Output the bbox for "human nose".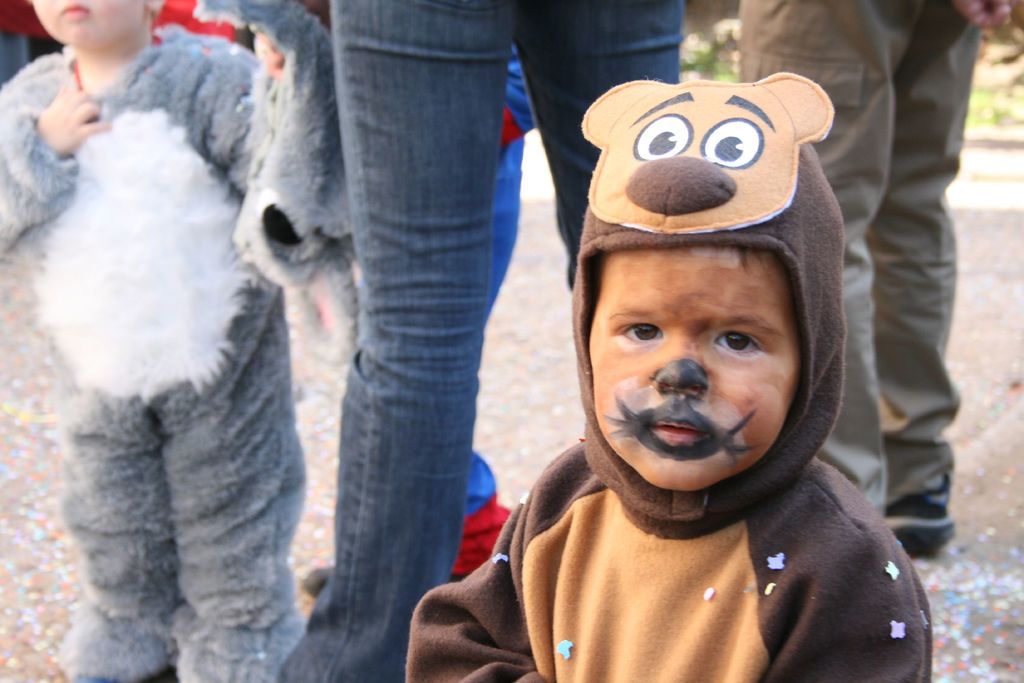
<bbox>653, 340, 705, 392</bbox>.
